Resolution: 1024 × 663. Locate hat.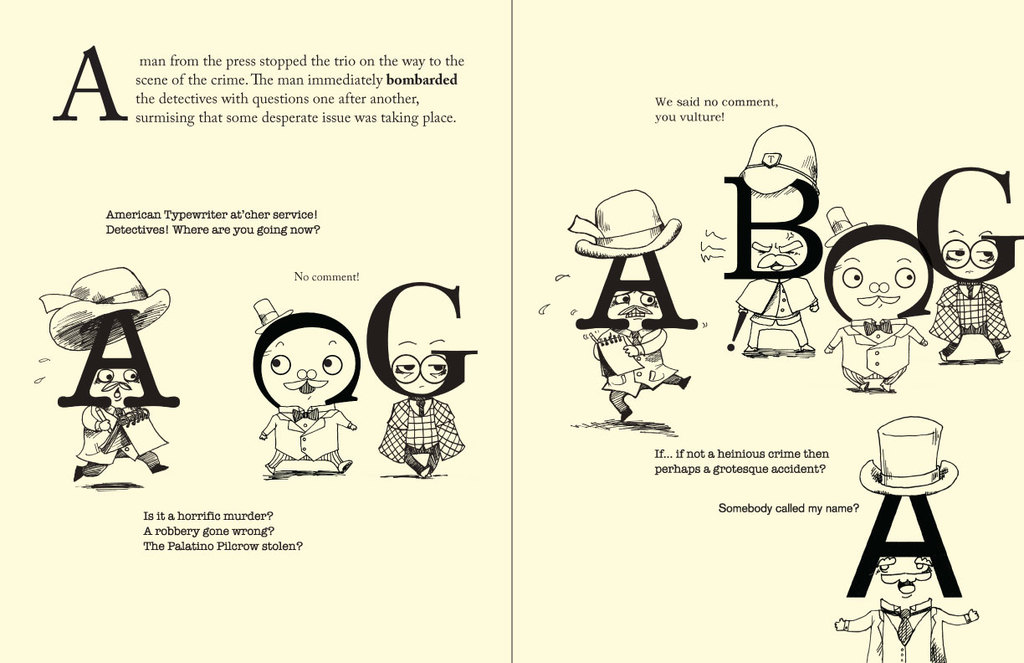
(852,410,955,496).
